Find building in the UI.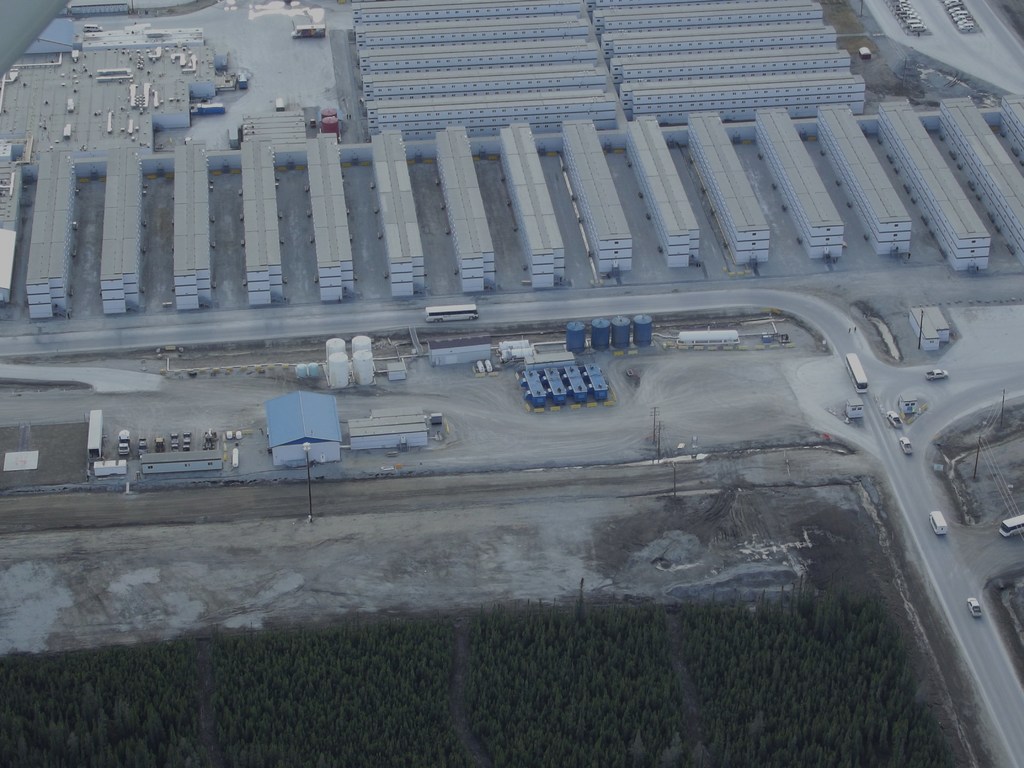
UI element at bbox(998, 96, 1023, 161).
